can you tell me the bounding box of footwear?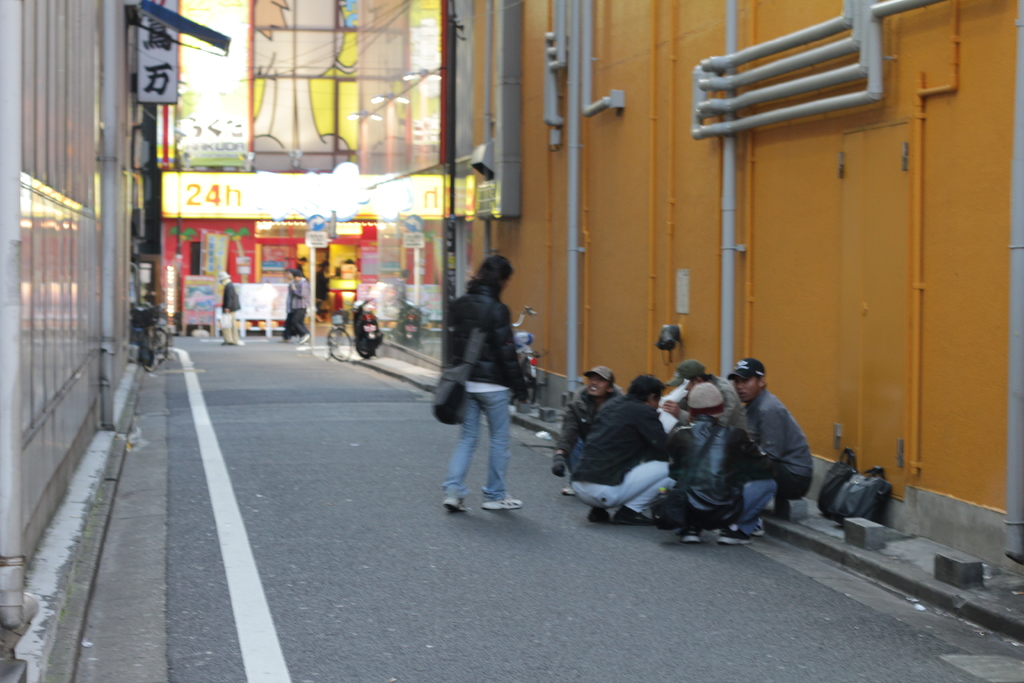
bbox(483, 493, 521, 514).
